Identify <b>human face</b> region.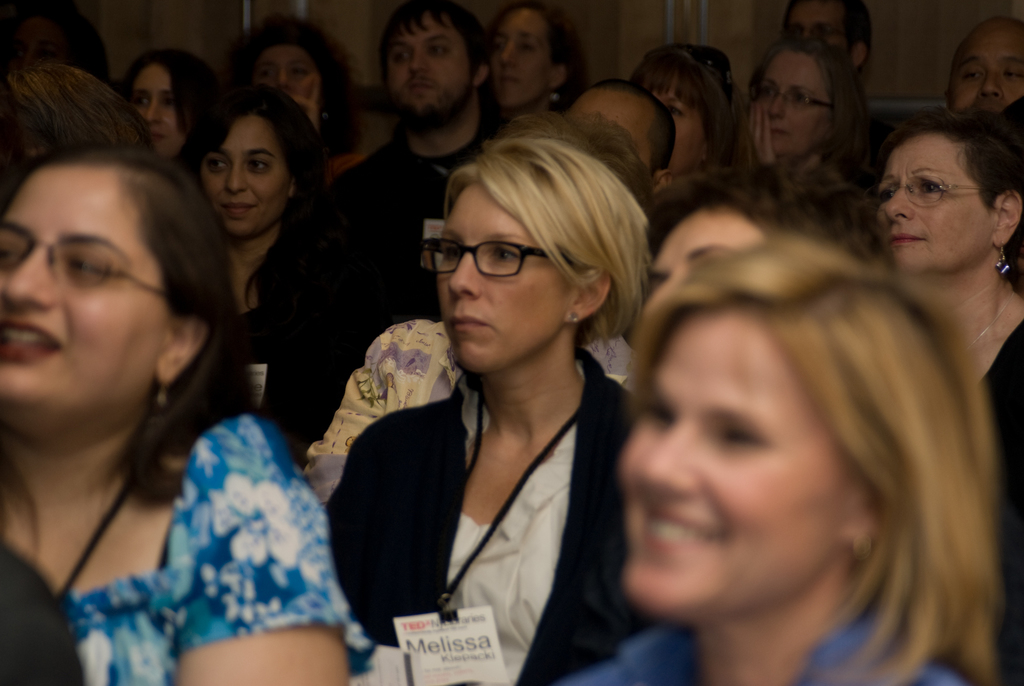
Region: 200/116/292/236.
